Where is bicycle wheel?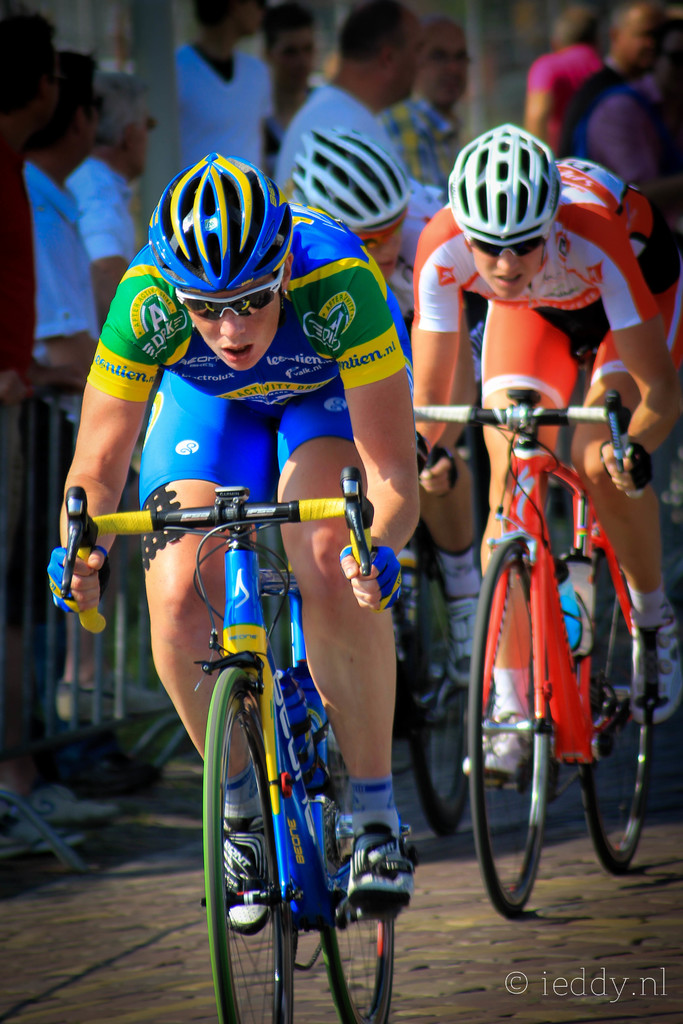
[left=404, top=547, right=475, bottom=835].
